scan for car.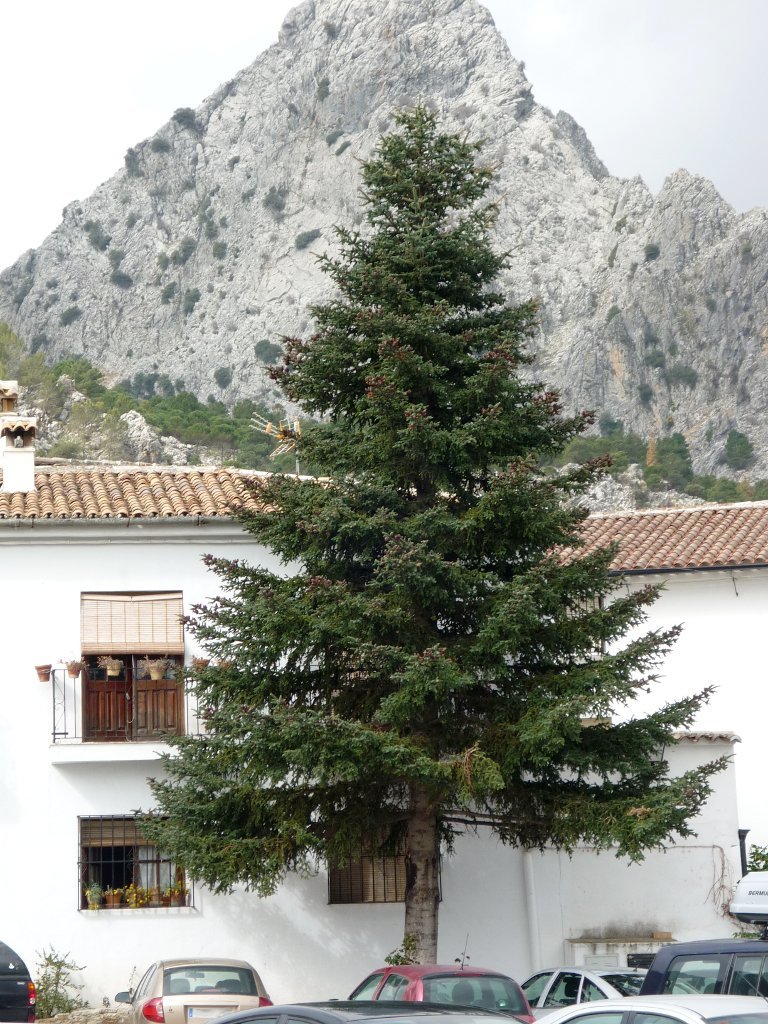
Scan result: [125,957,279,1023].
